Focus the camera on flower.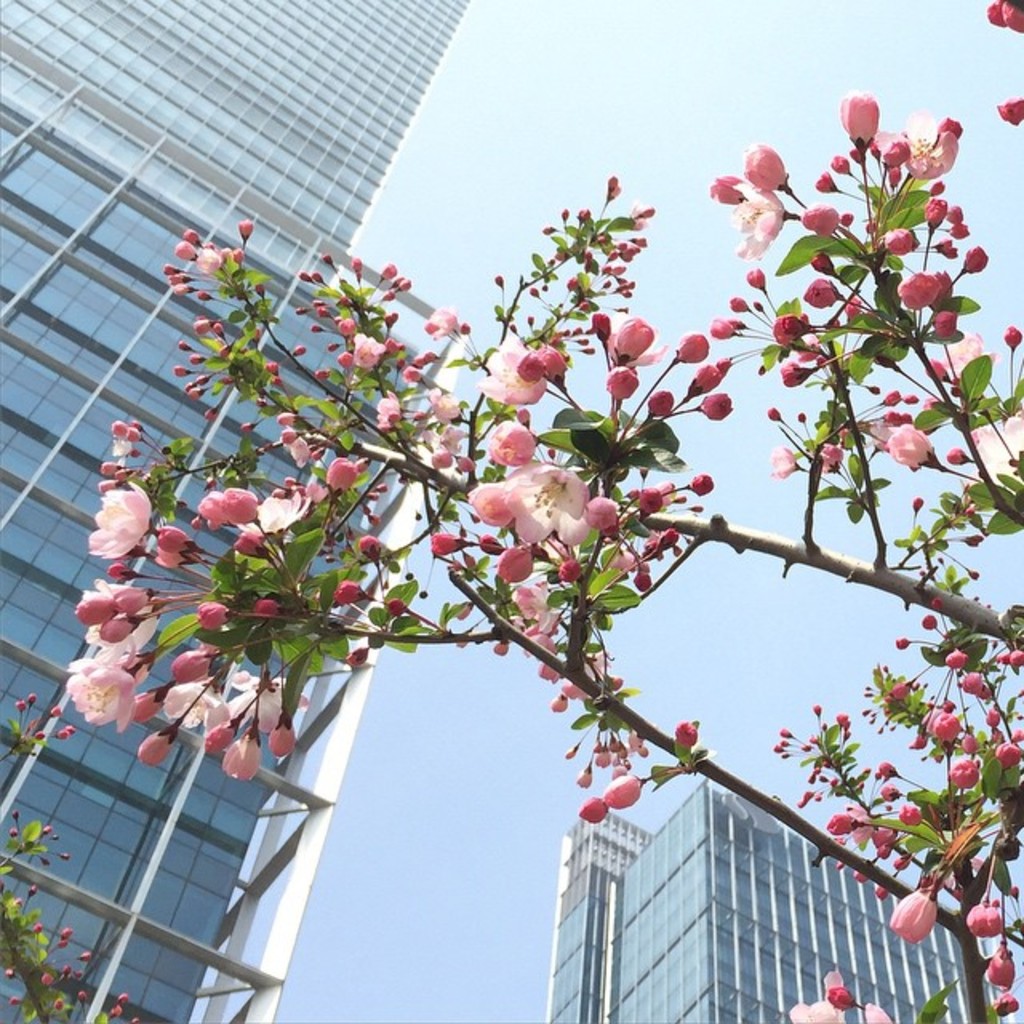
Focus region: box=[938, 330, 992, 370].
